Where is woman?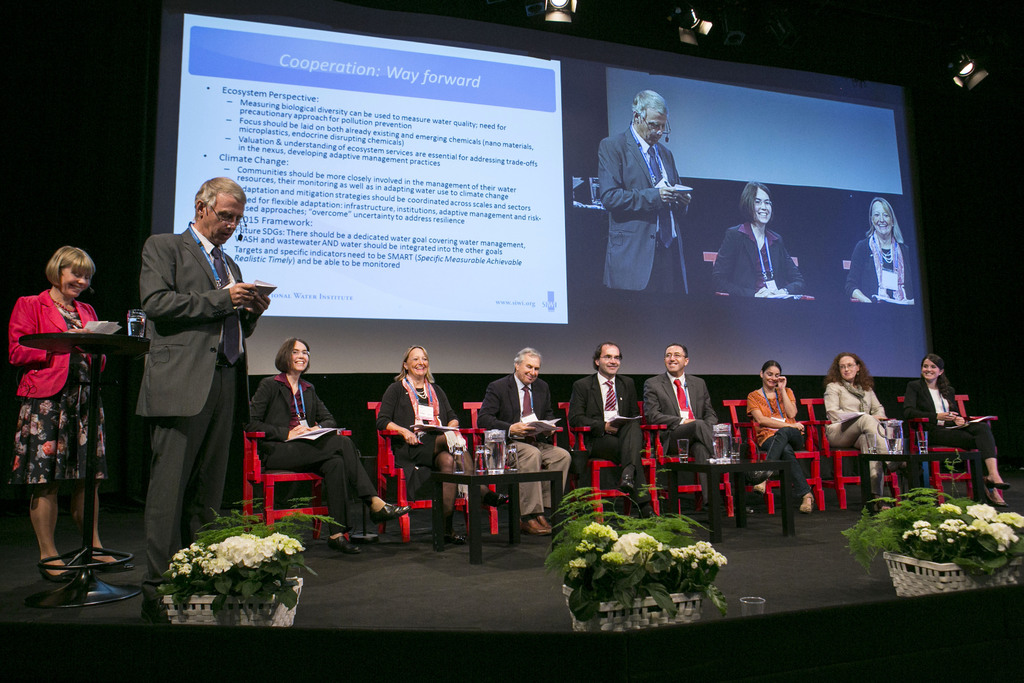
[909,348,1014,513].
